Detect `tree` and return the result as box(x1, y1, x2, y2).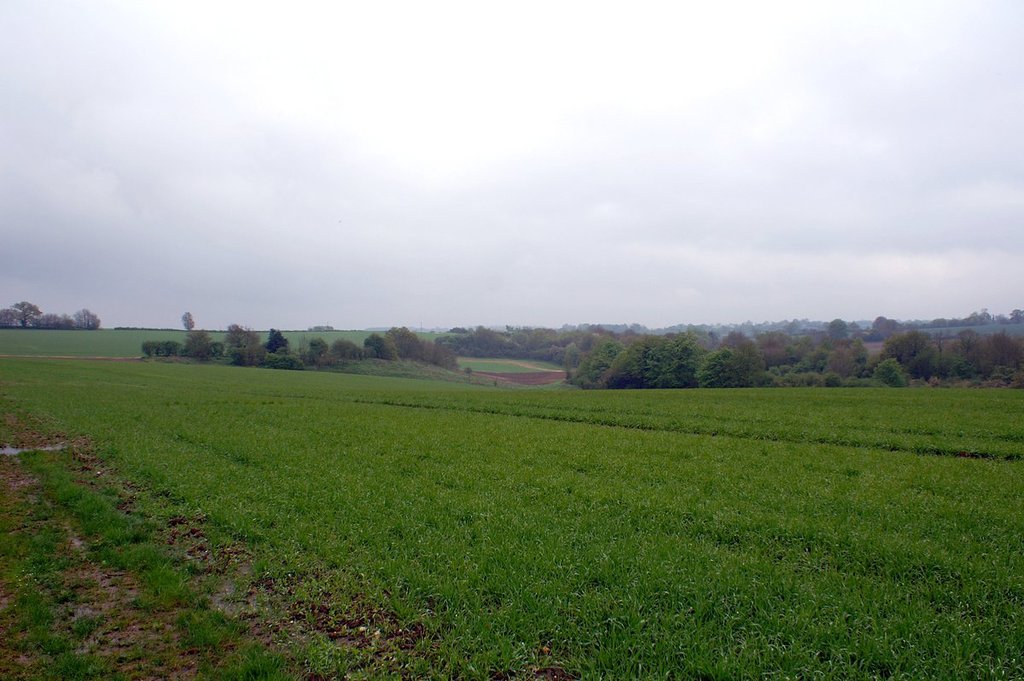
box(850, 320, 862, 335).
